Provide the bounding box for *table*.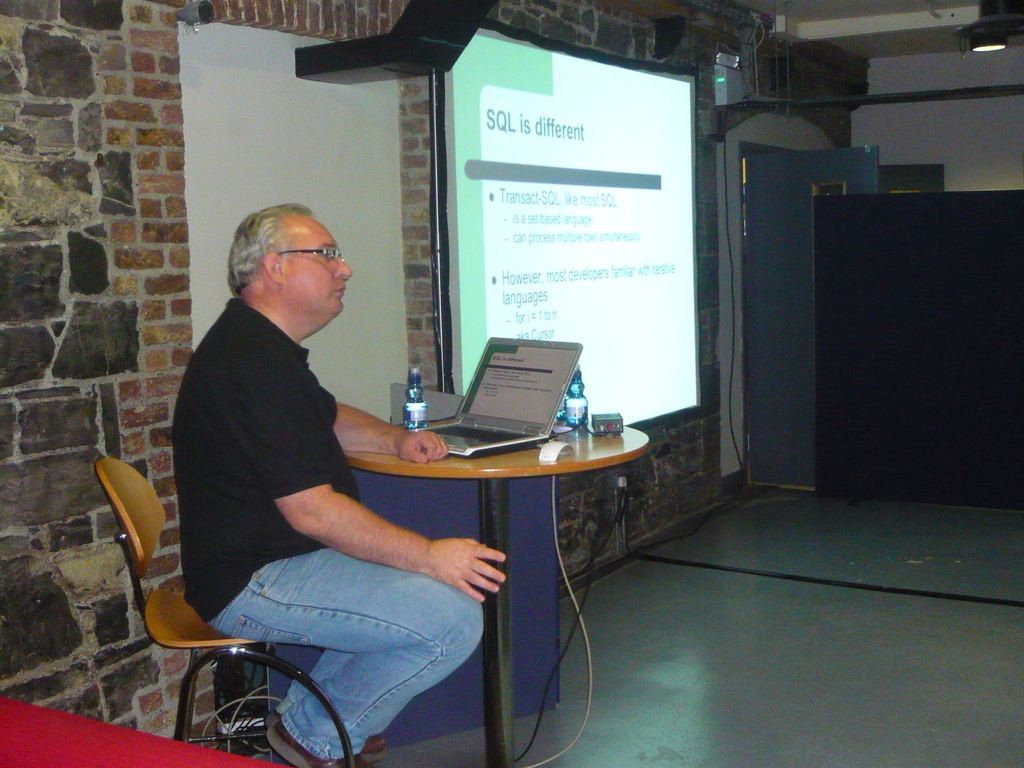
(left=281, top=412, right=643, bottom=728).
